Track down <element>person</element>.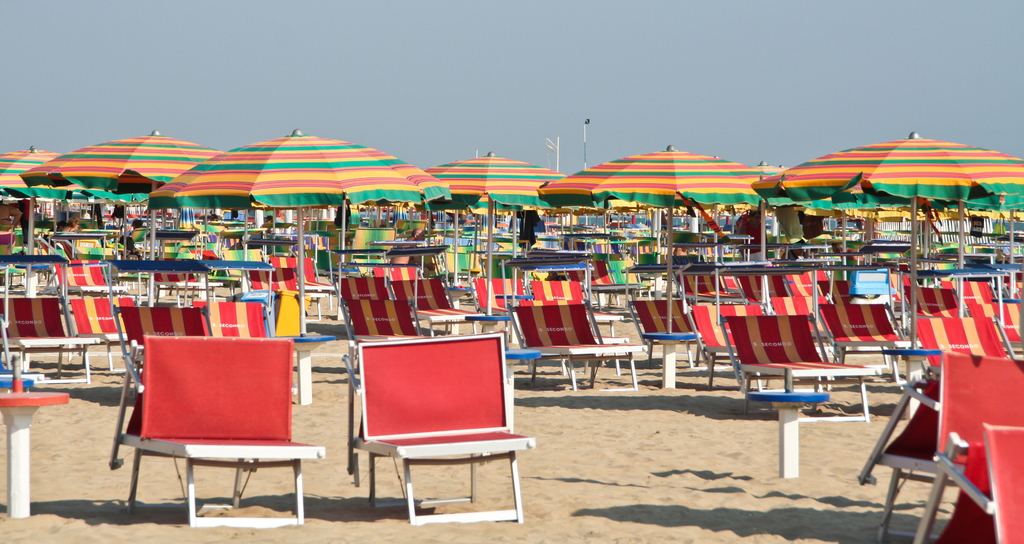
Tracked to <bbox>127, 219, 144, 244</bbox>.
